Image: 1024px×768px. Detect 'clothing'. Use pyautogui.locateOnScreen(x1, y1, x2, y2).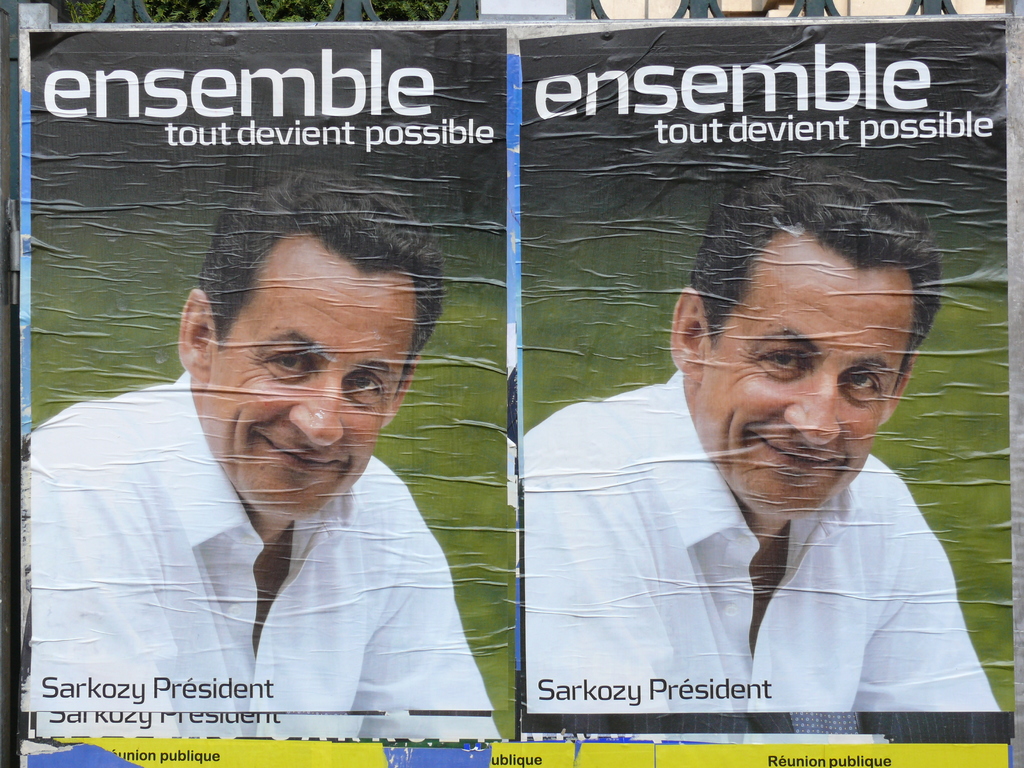
pyautogui.locateOnScreen(33, 712, 499, 737).
